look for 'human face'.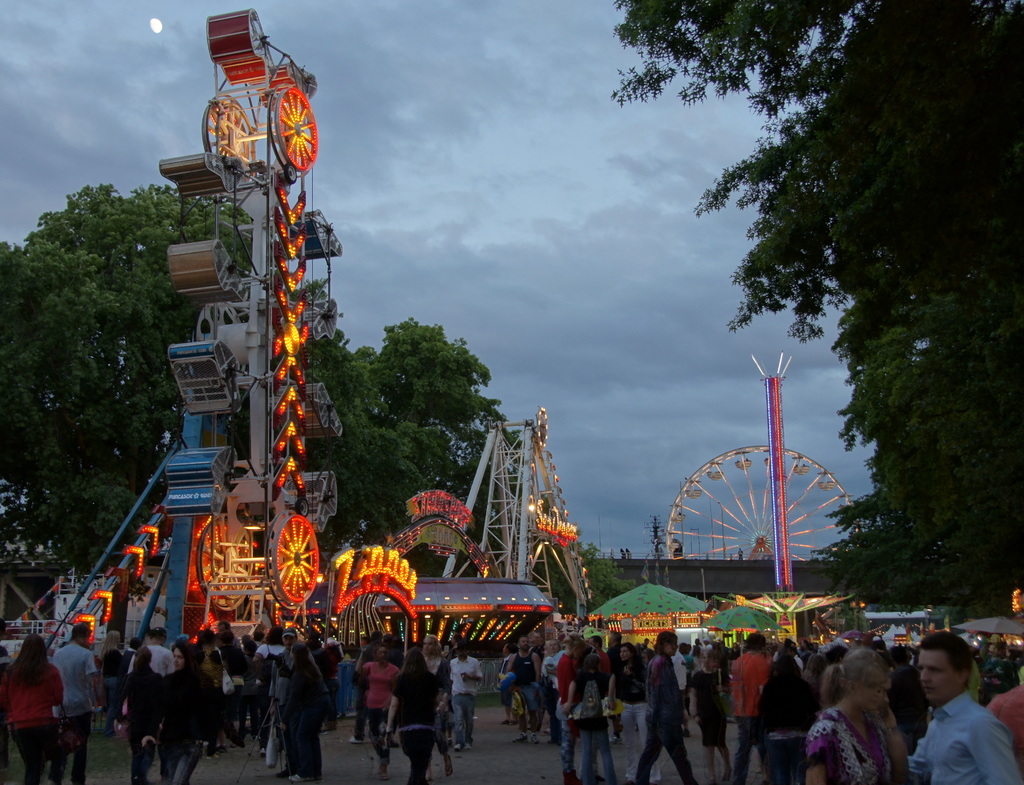
Found: [424,636,434,654].
